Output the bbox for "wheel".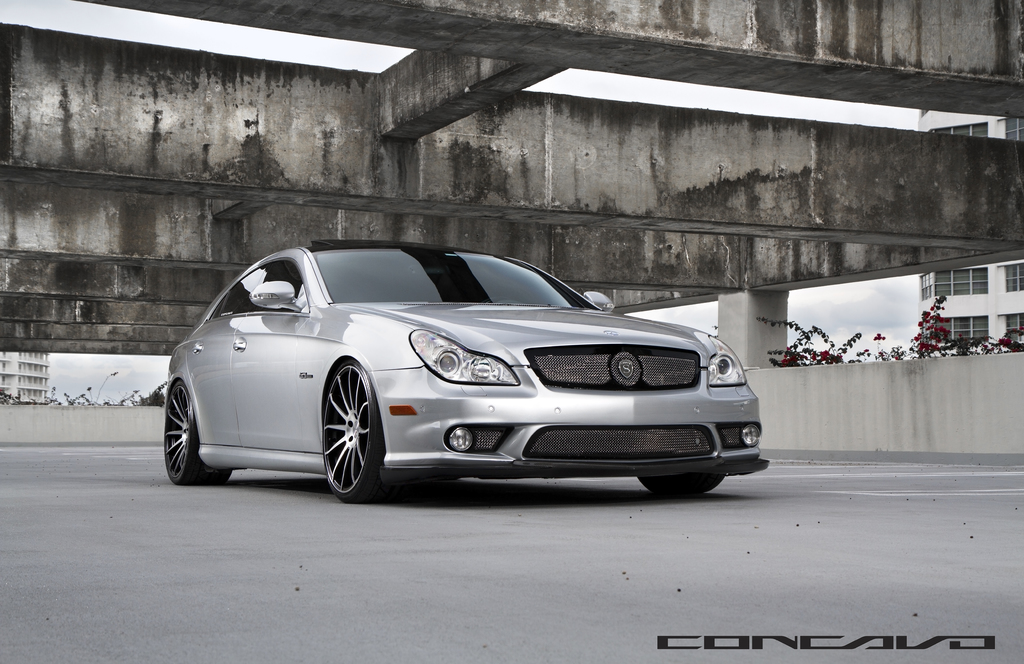
crop(317, 362, 398, 506).
